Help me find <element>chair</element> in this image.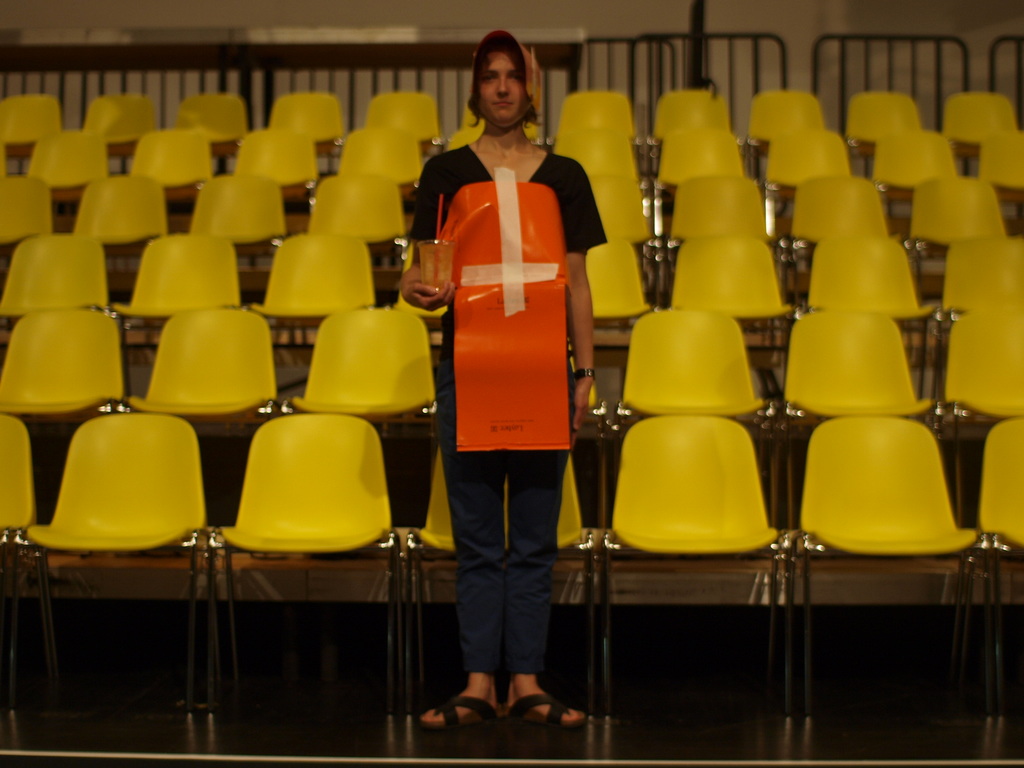
Found it: 88, 90, 164, 150.
